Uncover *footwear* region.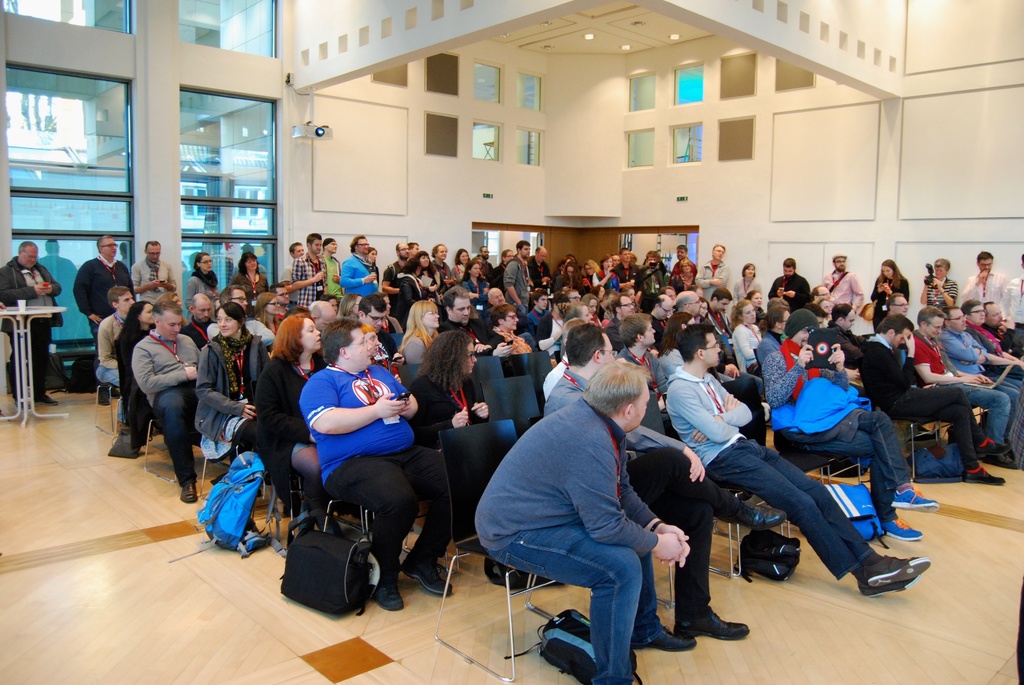
Uncovered: x1=95, y1=388, x2=111, y2=409.
